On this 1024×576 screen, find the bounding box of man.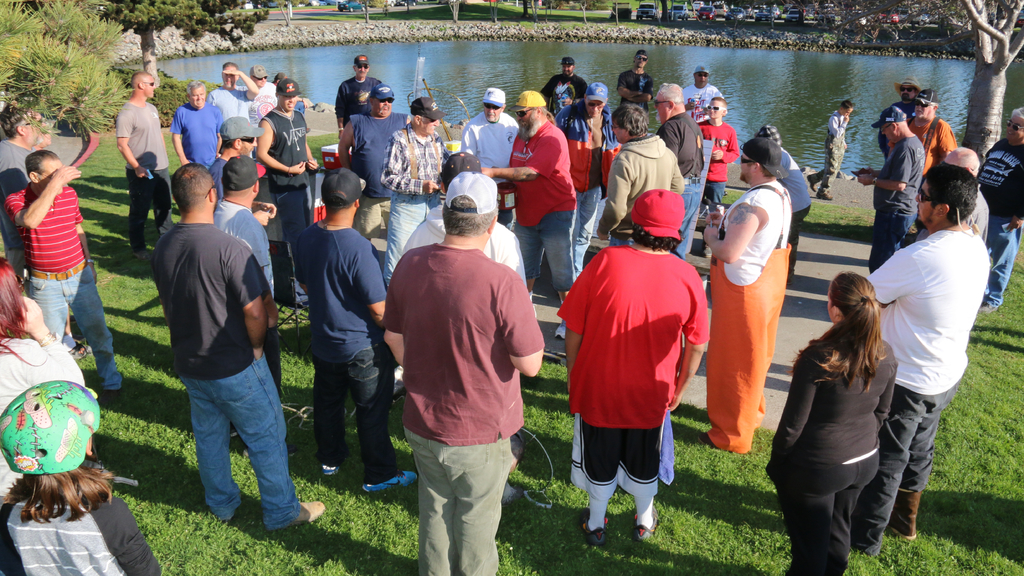
Bounding box: 330, 52, 383, 129.
